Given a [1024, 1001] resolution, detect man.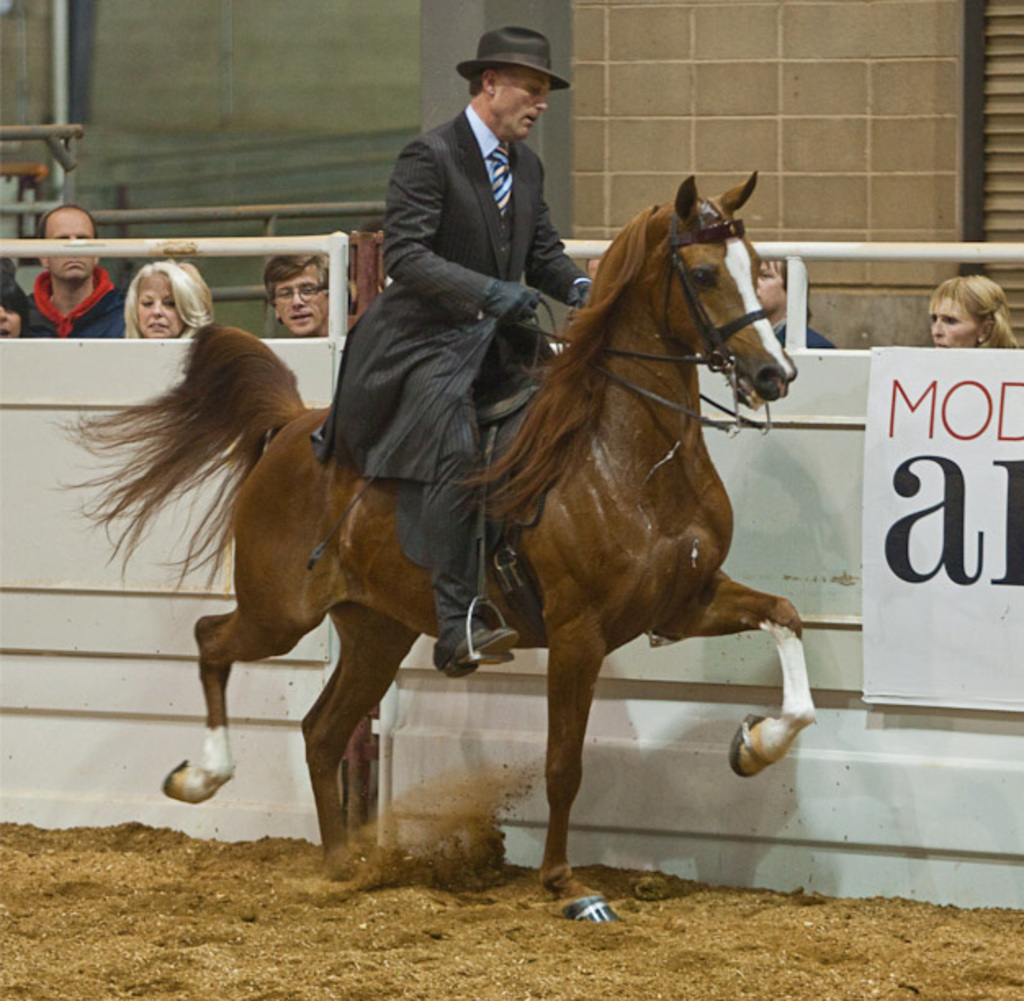
locate(16, 203, 129, 335).
